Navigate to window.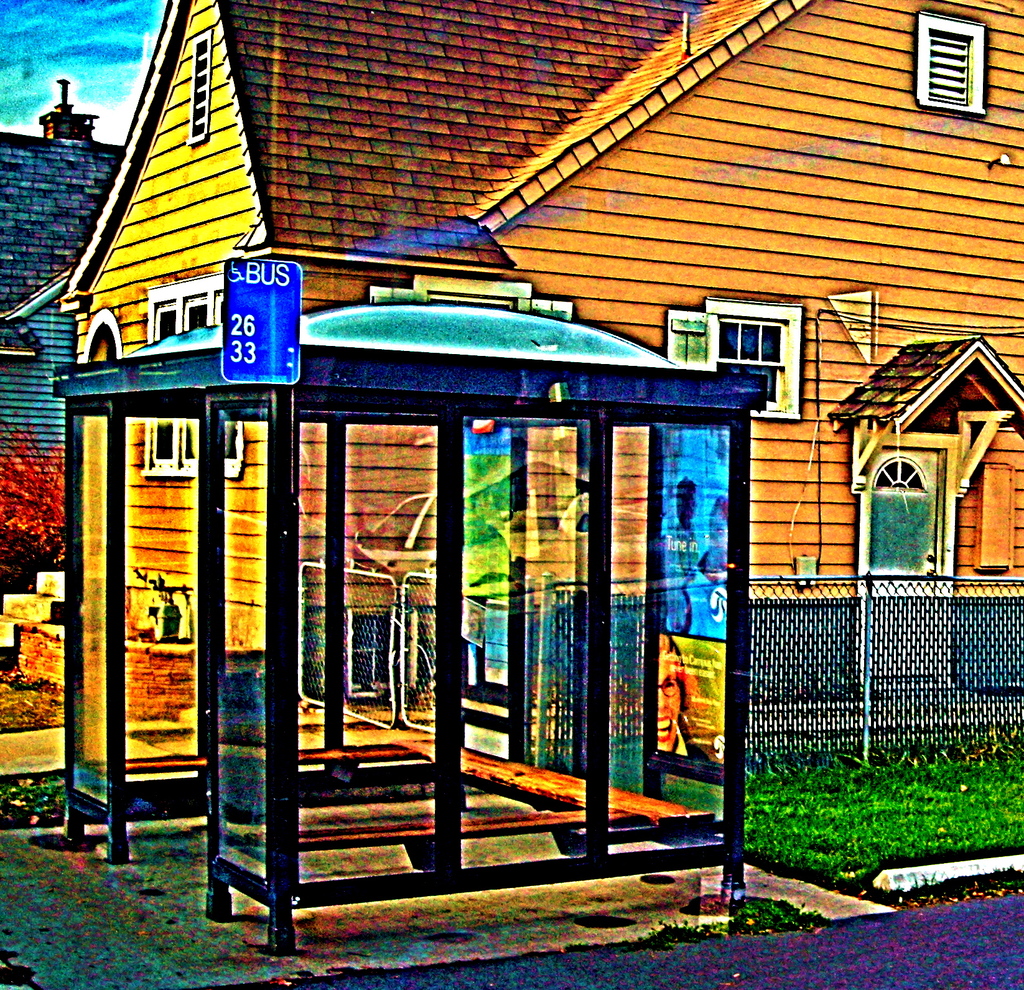
Navigation target: x1=707 y1=289 x2=818 y2=422.
